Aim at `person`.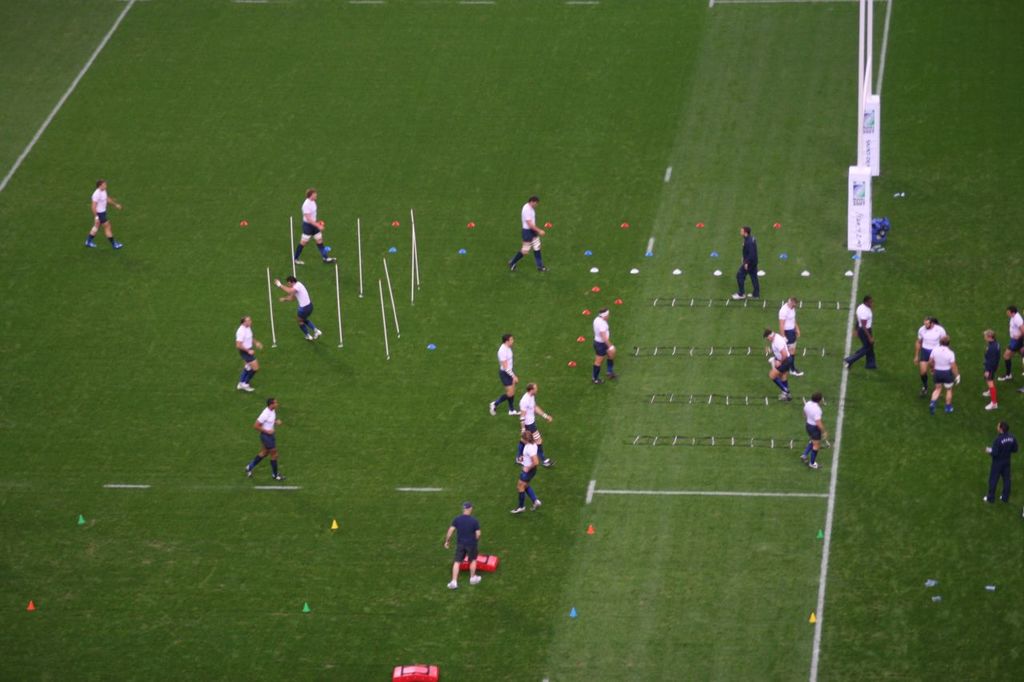
Aimed at (left=728, top=226, right=759, bottom=299).
